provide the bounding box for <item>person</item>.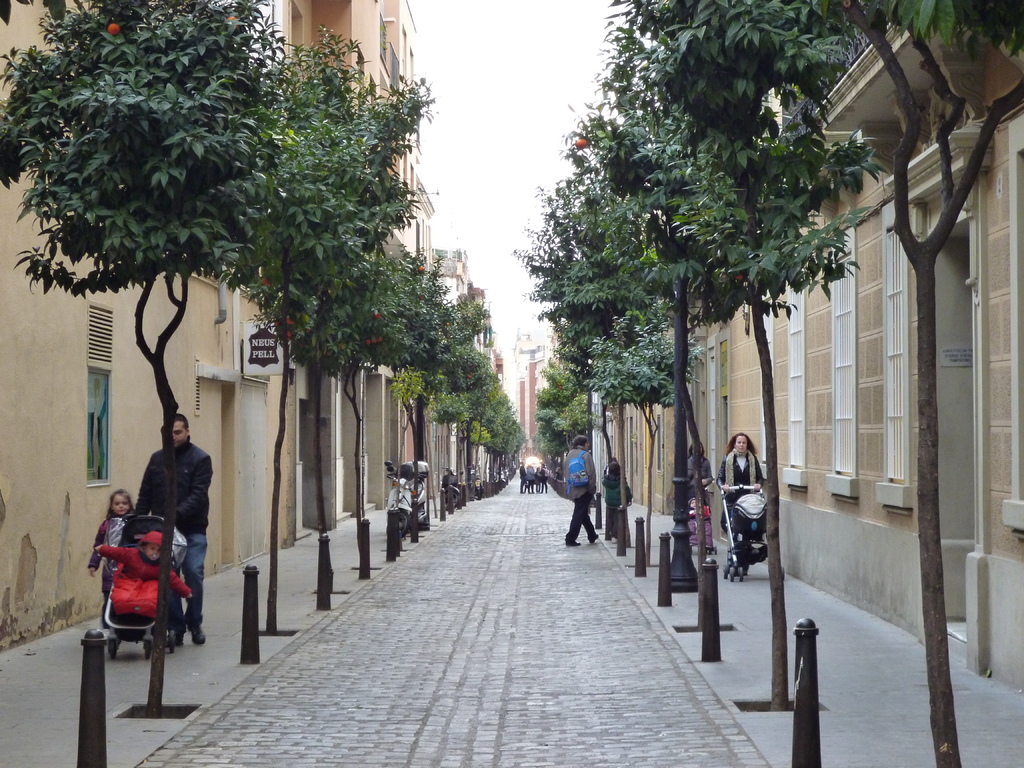
locate(565, 435, 599, 545).
